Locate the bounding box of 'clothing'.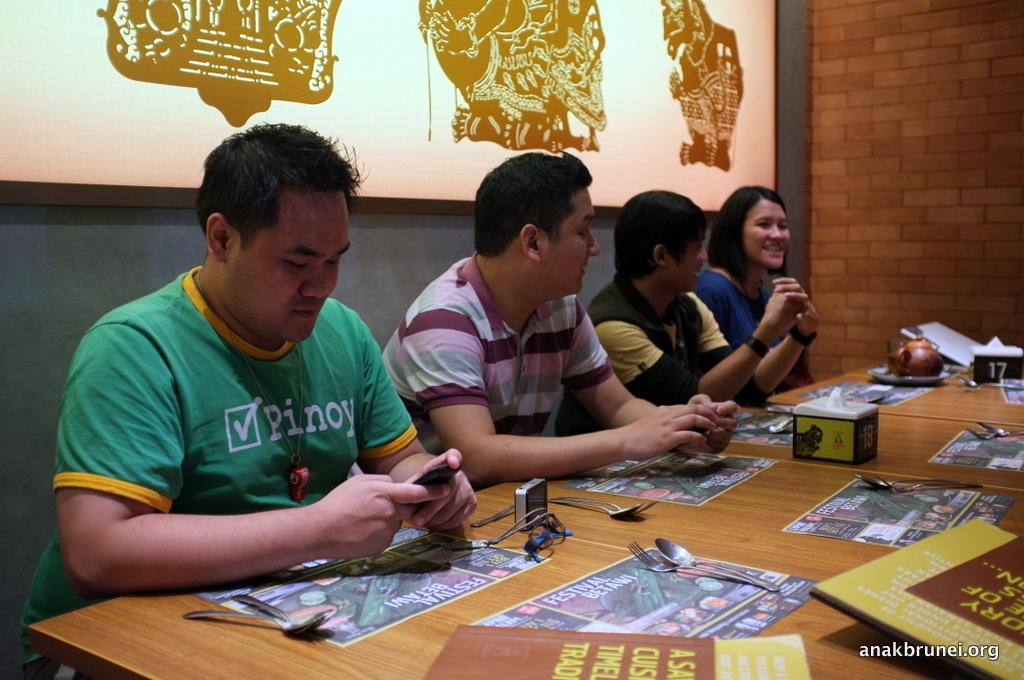
Bounding box: x1=689, y1=259, x2=782, y2=395.
